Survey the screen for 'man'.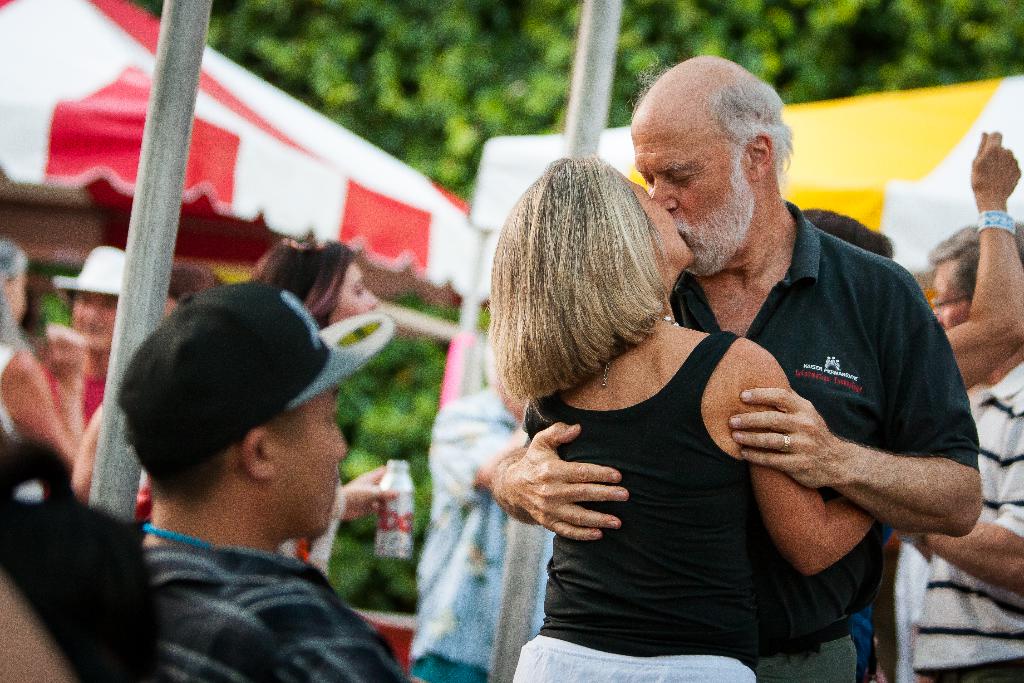
Survey found: l=70, t=288, r=426, b=679.
